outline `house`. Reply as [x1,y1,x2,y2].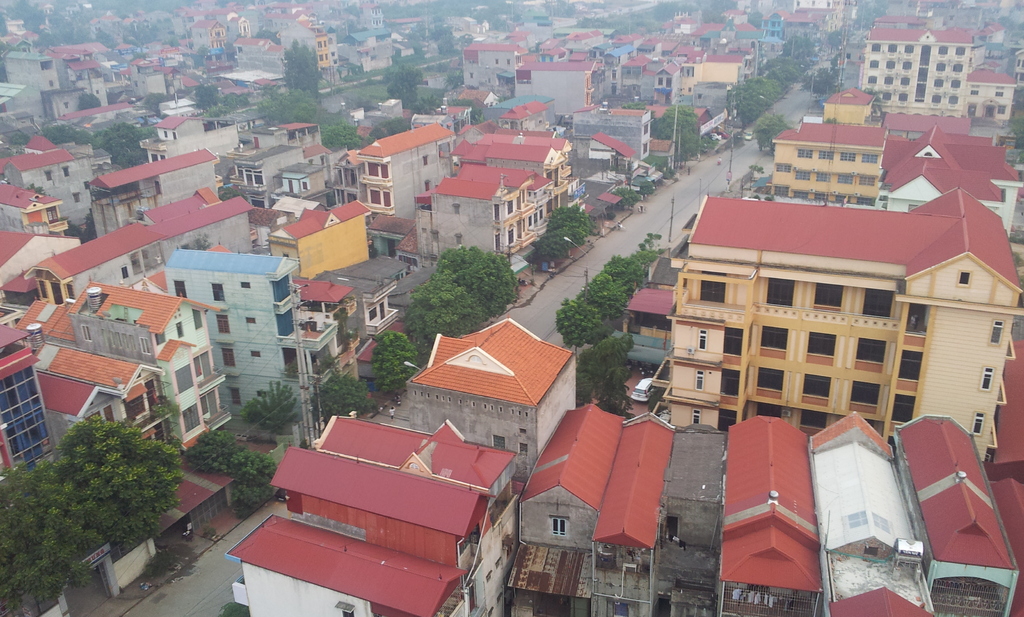
[224,511,489,616].
